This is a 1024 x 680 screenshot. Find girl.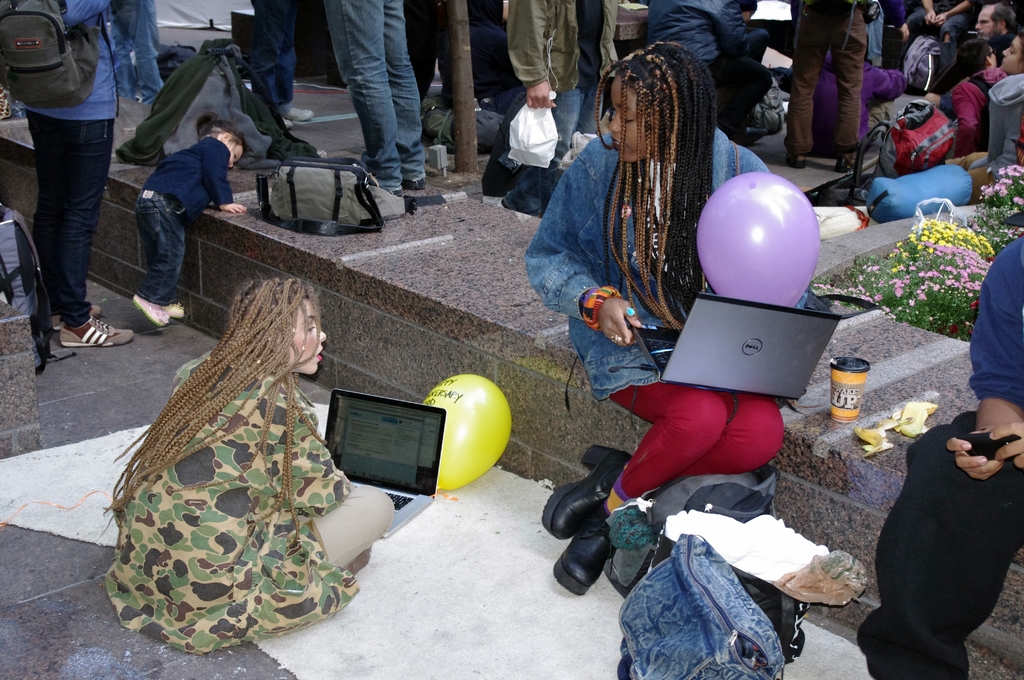
Bounding box: 102, 271, 396, 654.
